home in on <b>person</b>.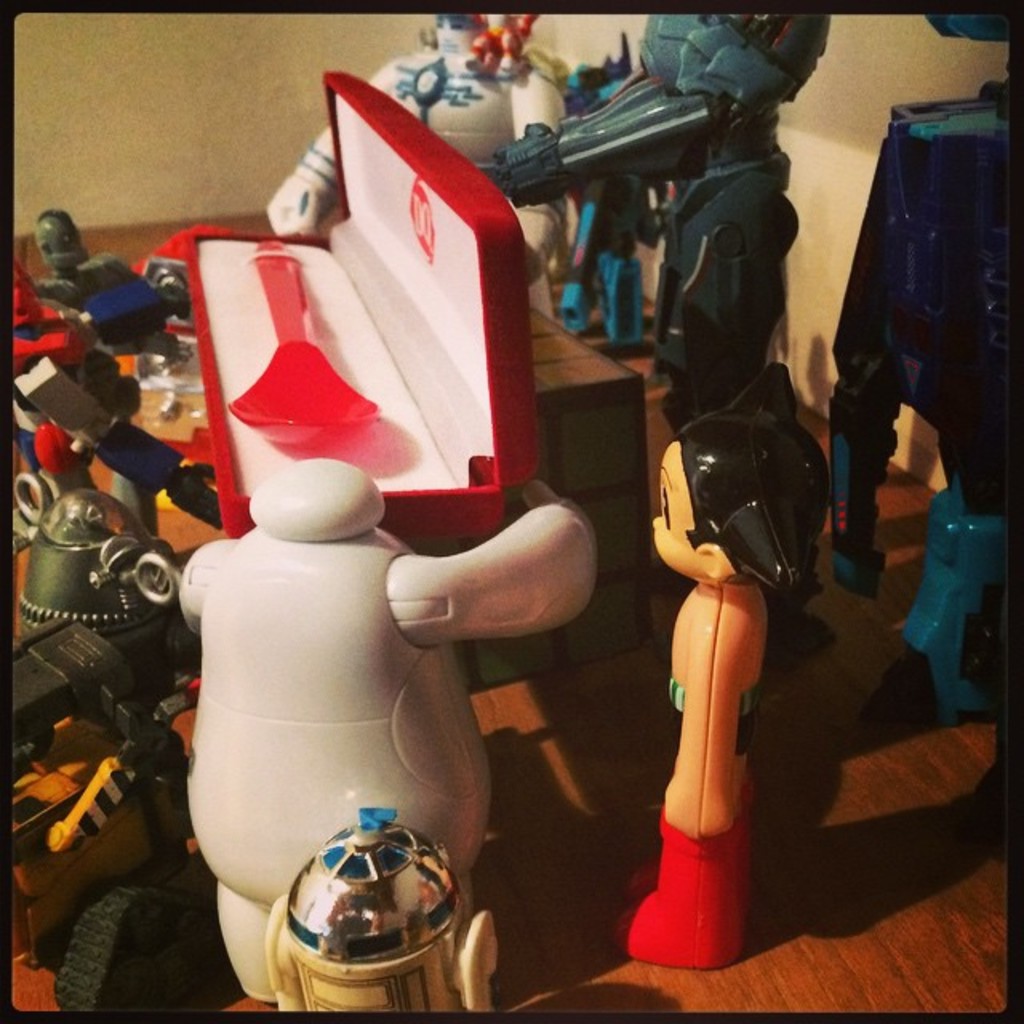
Homed in at 267:14:568:322.
